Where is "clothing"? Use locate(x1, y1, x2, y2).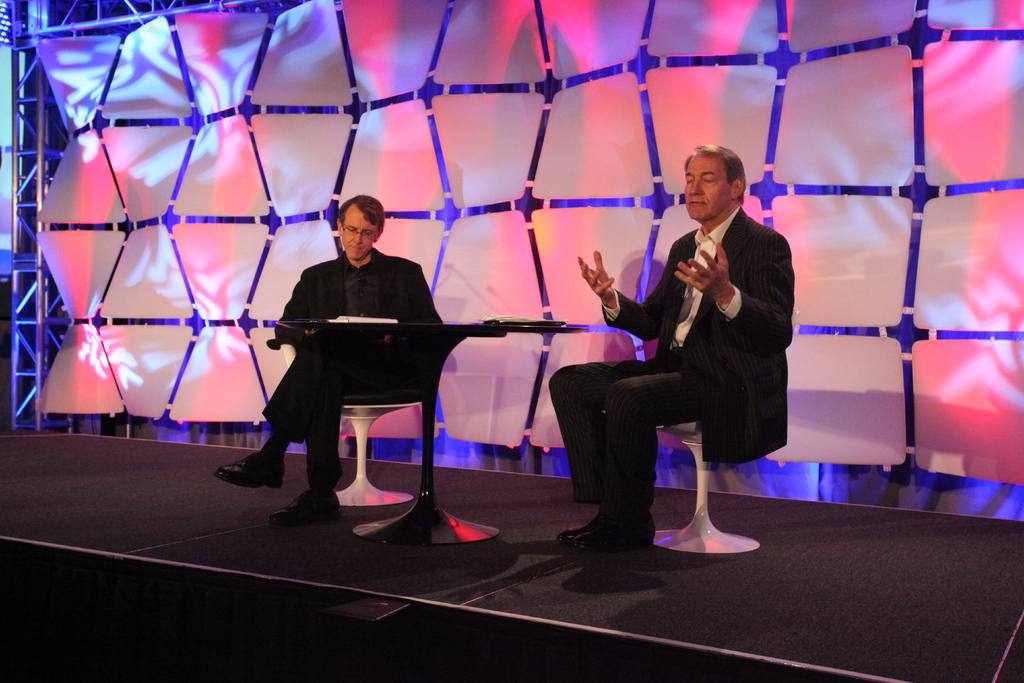
locate(545, 202, 793, 513).
